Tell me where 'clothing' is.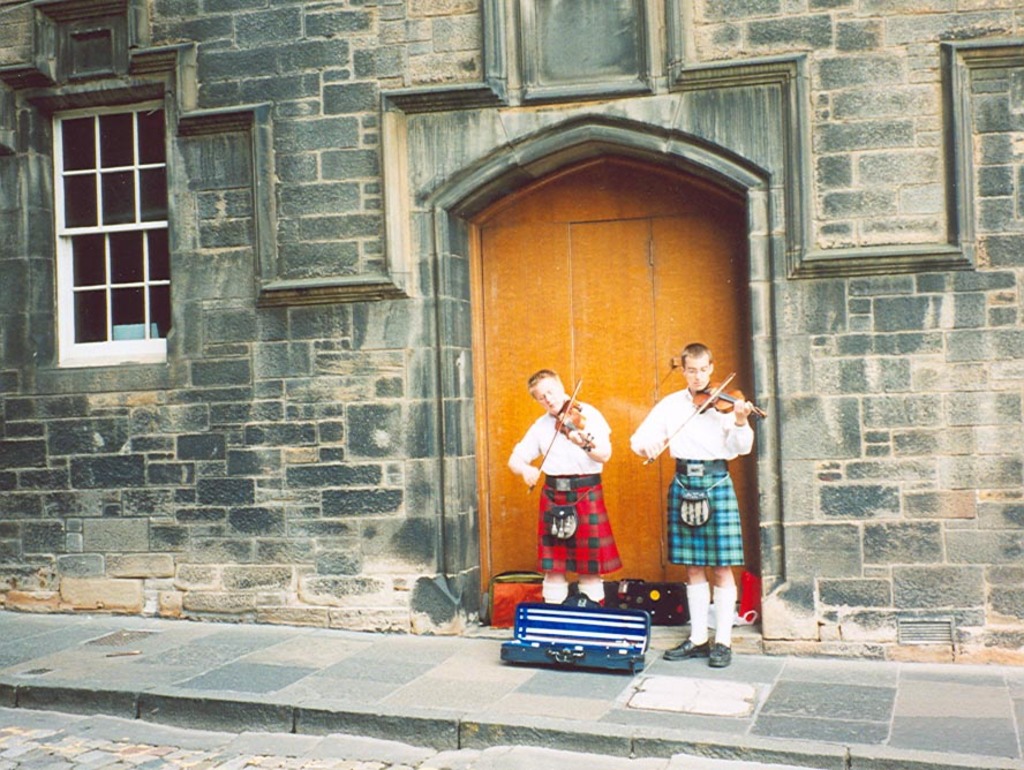
'clothing' is at 525 376 620 605.
